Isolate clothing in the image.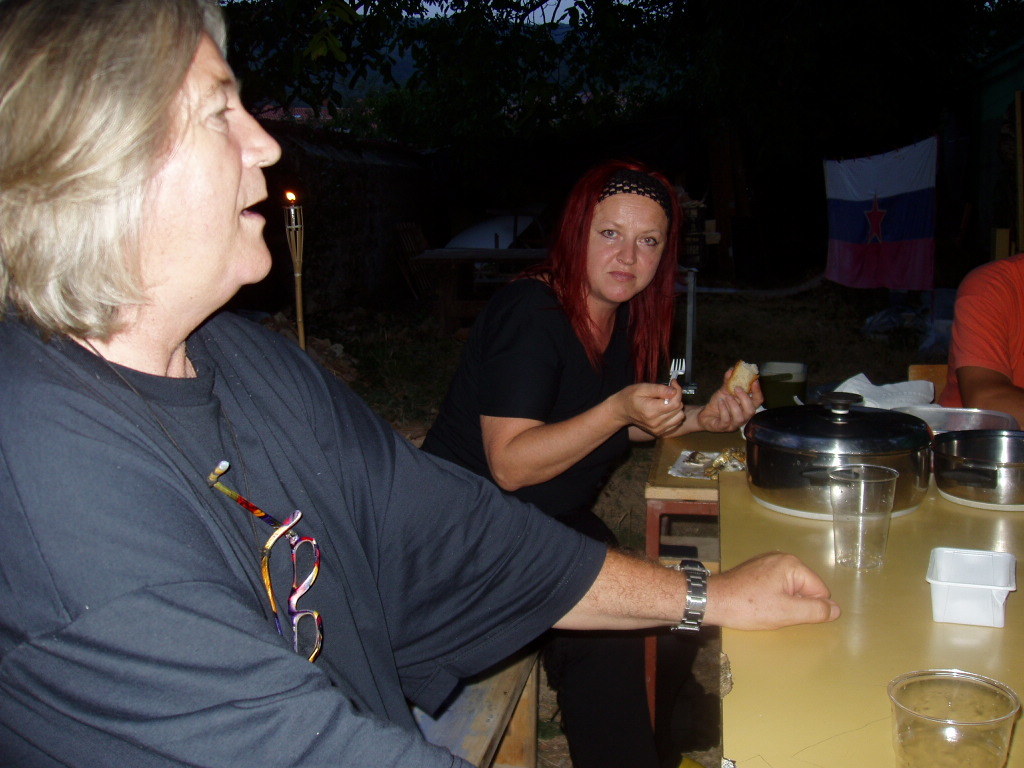
Isolated region: BBox(404, 252, 660, 516).
